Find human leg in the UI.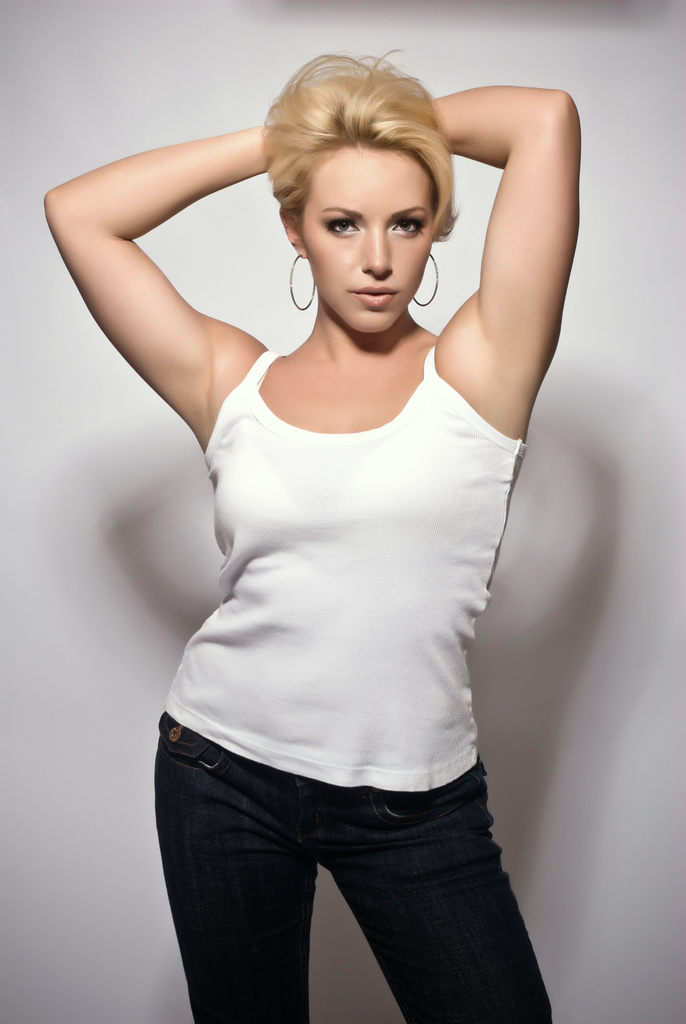
UI element at [x1=148, y1=719, x2=314, y2=1018].
